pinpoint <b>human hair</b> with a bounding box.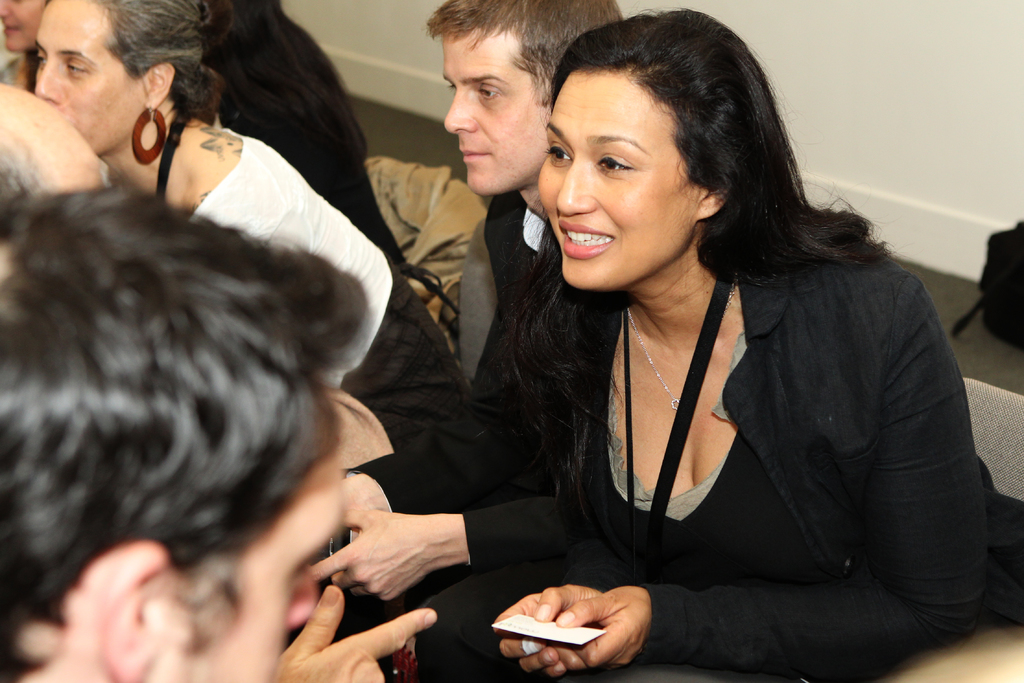
20/106/355/661.
